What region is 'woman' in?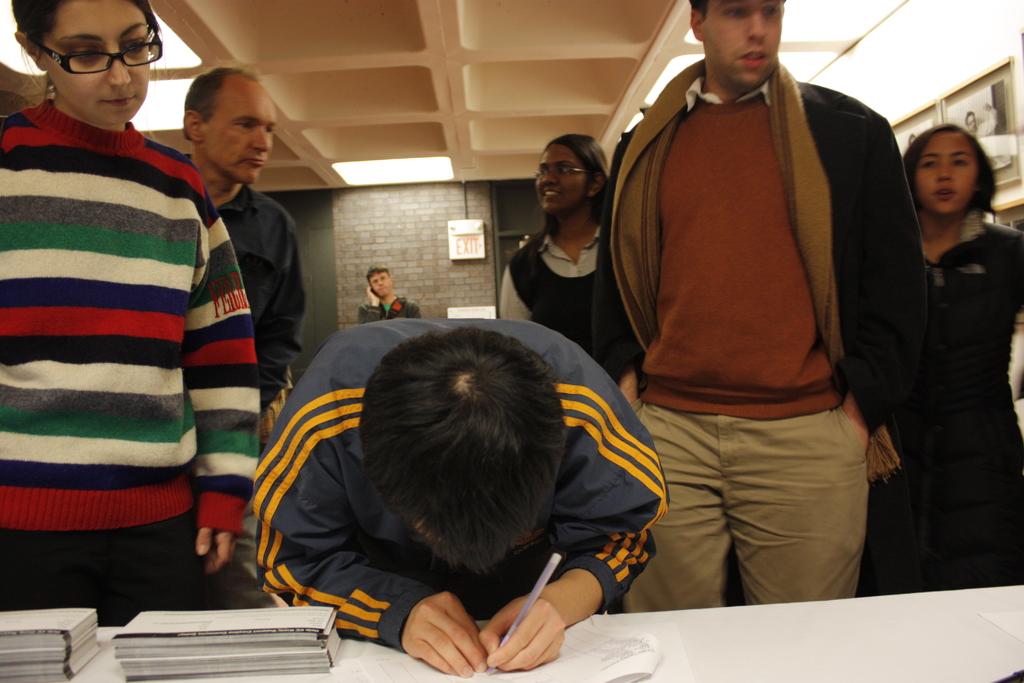
x1=502 y1=128 x2=643 y2=349.
